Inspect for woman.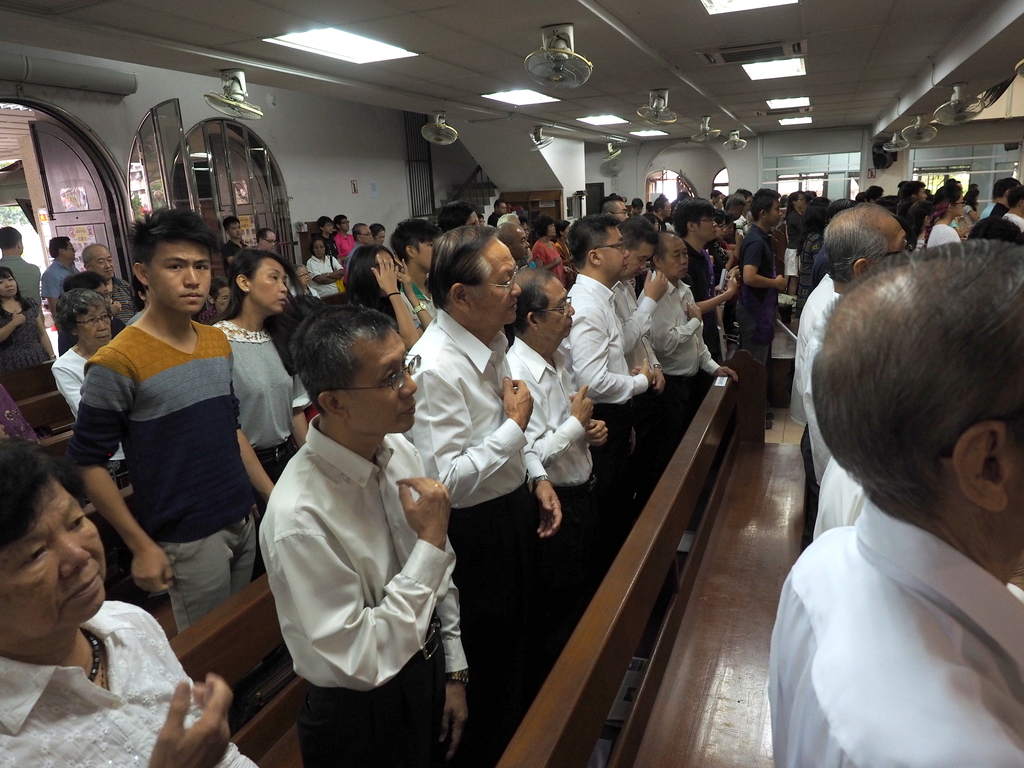
Inspection: 0, 435, 259, 767.
